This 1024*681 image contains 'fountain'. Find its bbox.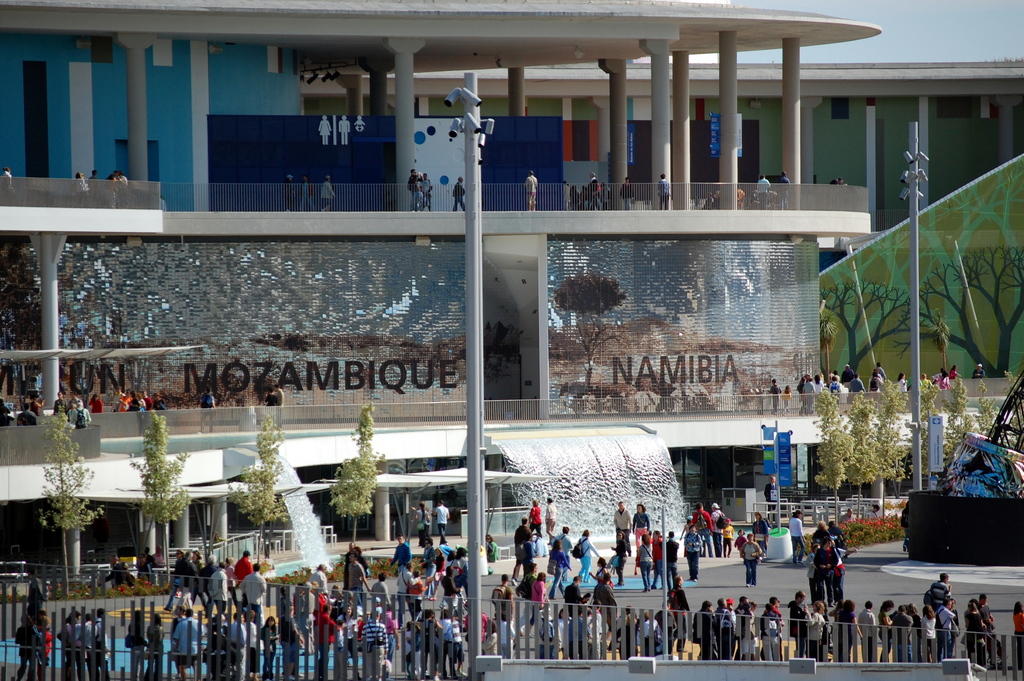
<bbox>484, 428, 694, 564</bbox>.
